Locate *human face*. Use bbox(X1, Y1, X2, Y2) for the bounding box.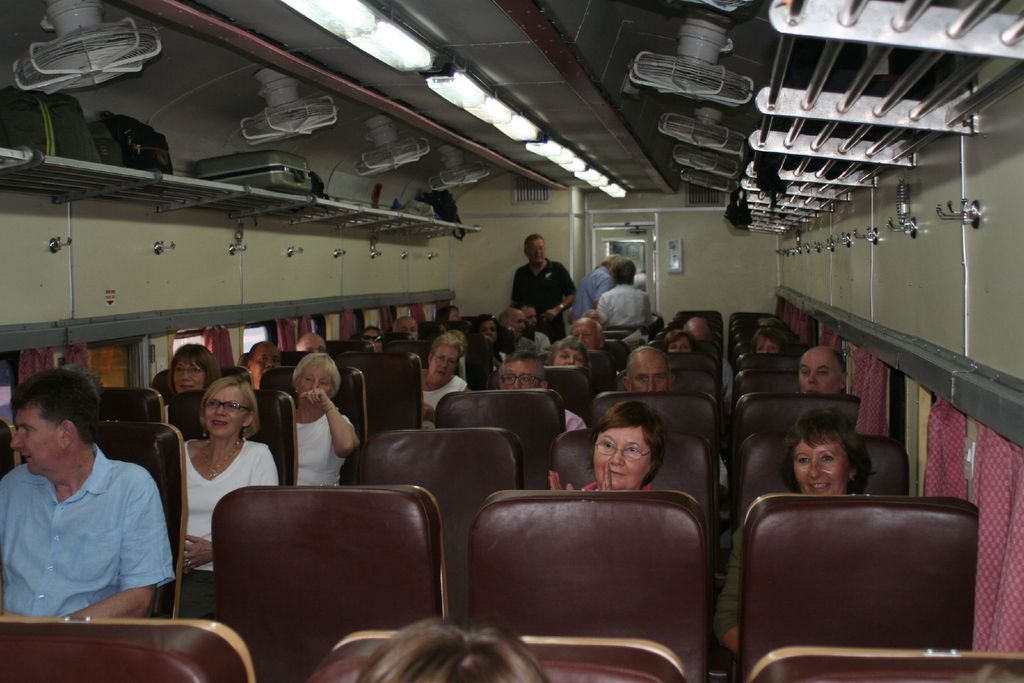
bbox(496, 366, 541, 395).
